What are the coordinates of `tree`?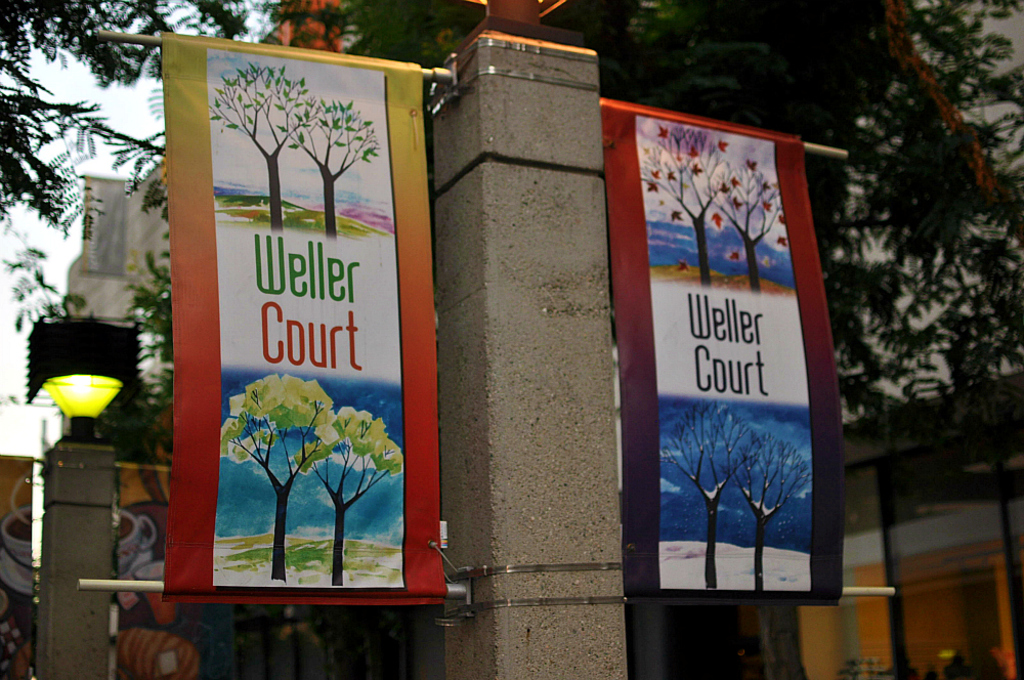
rect(292, 403, 407, 586).
